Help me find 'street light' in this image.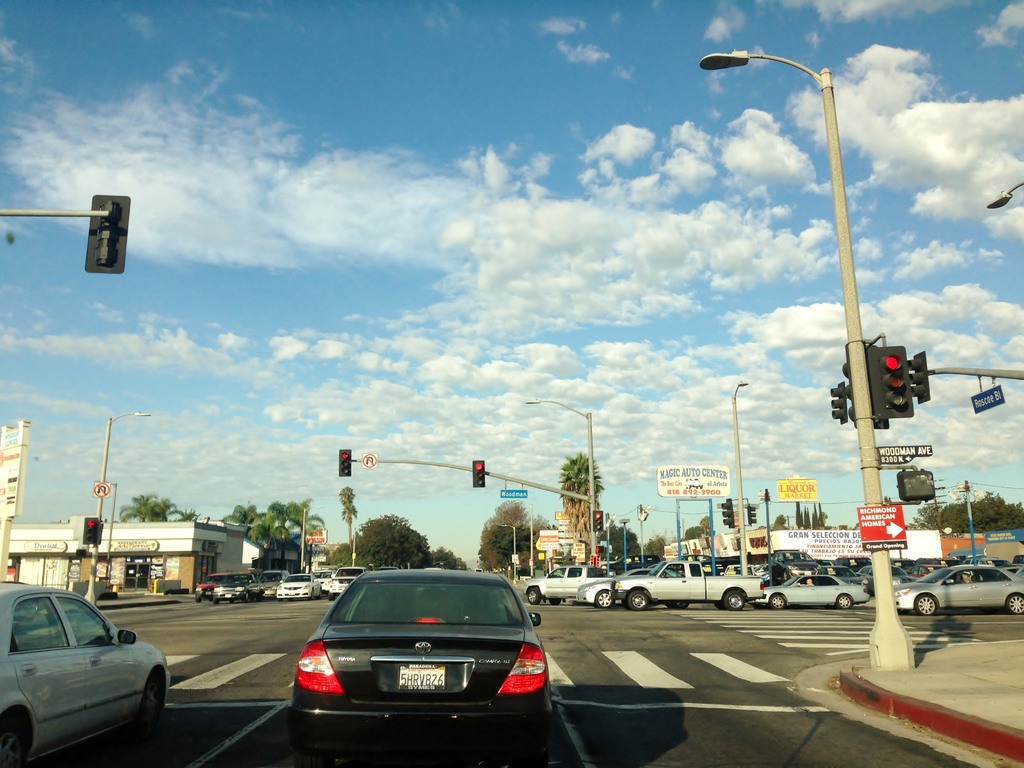
Found it: select_region(708, 46, 934, 600).
